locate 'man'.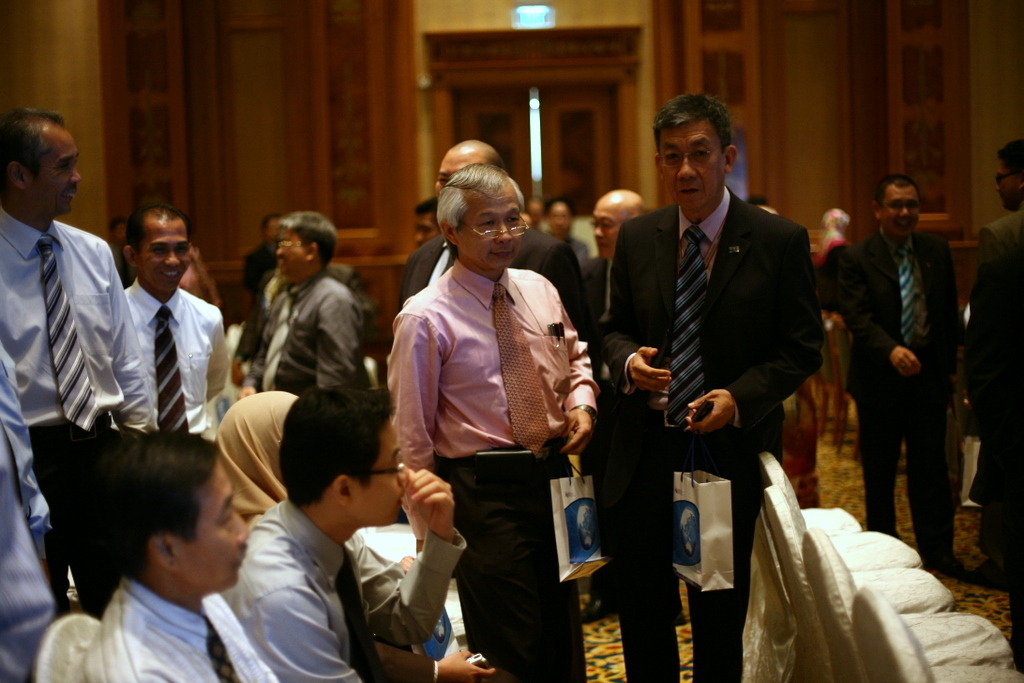
Bounding box: <bbox>838, 165, 980, 584</bbox>.
